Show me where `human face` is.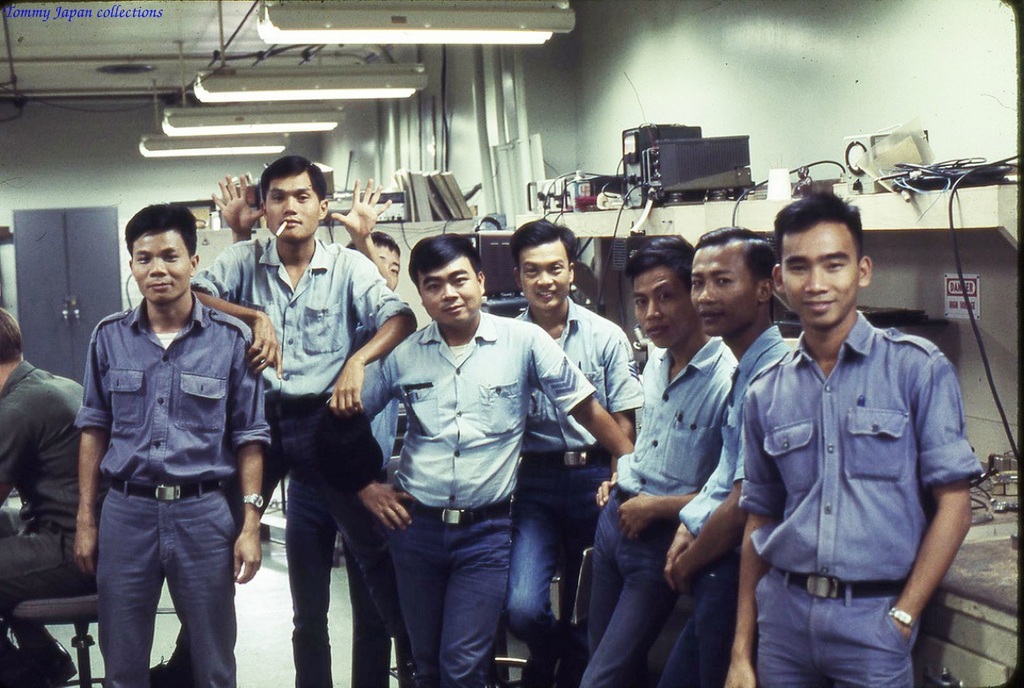
`human face` is at [521,246,571,307].
